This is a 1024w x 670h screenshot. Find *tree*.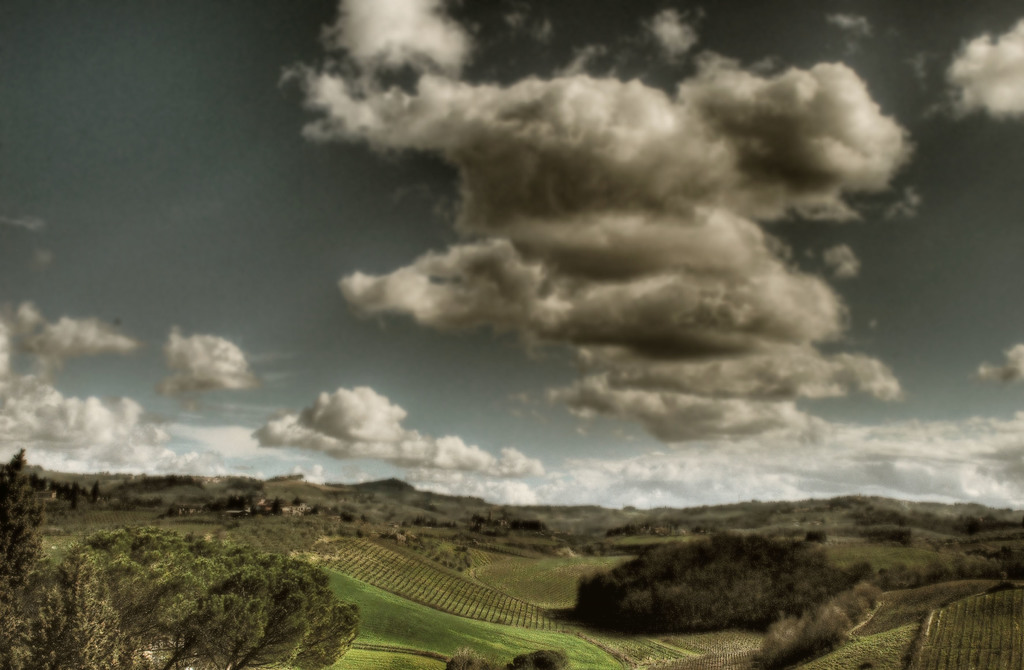
Bounding box: left=0, top=444, right=45, bottom=666.
